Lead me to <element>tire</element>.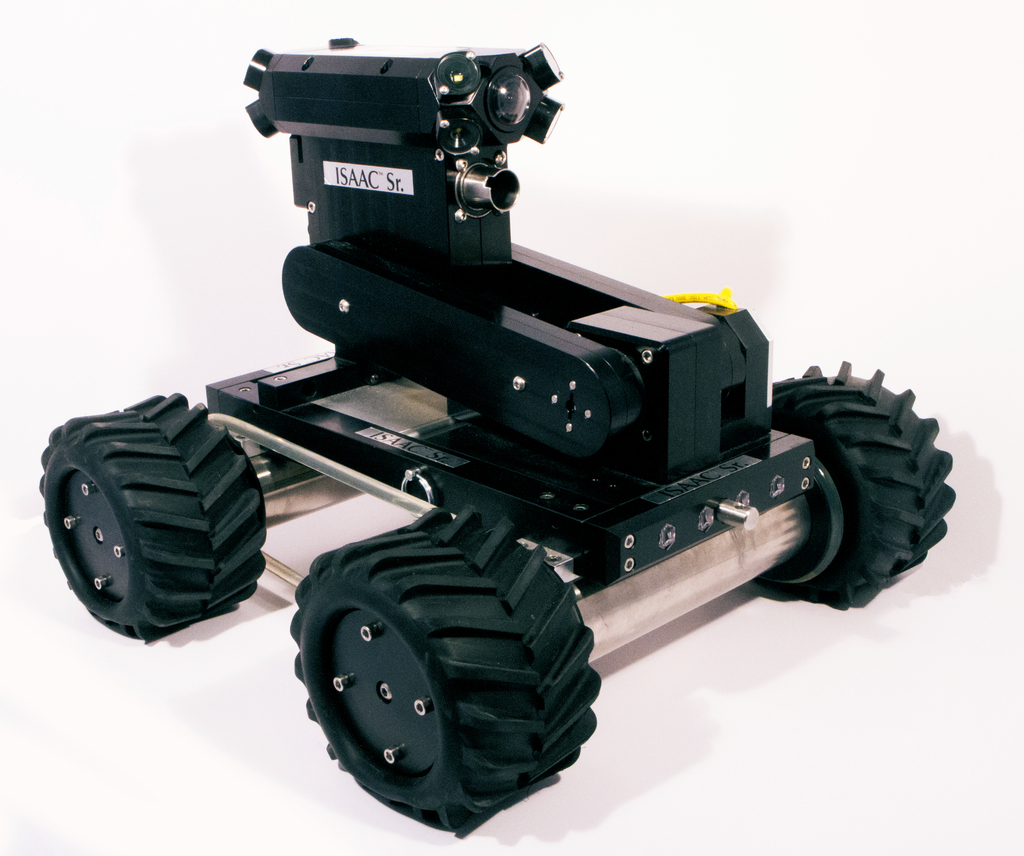
Lead to select_region(750, 360, 954, 610).
